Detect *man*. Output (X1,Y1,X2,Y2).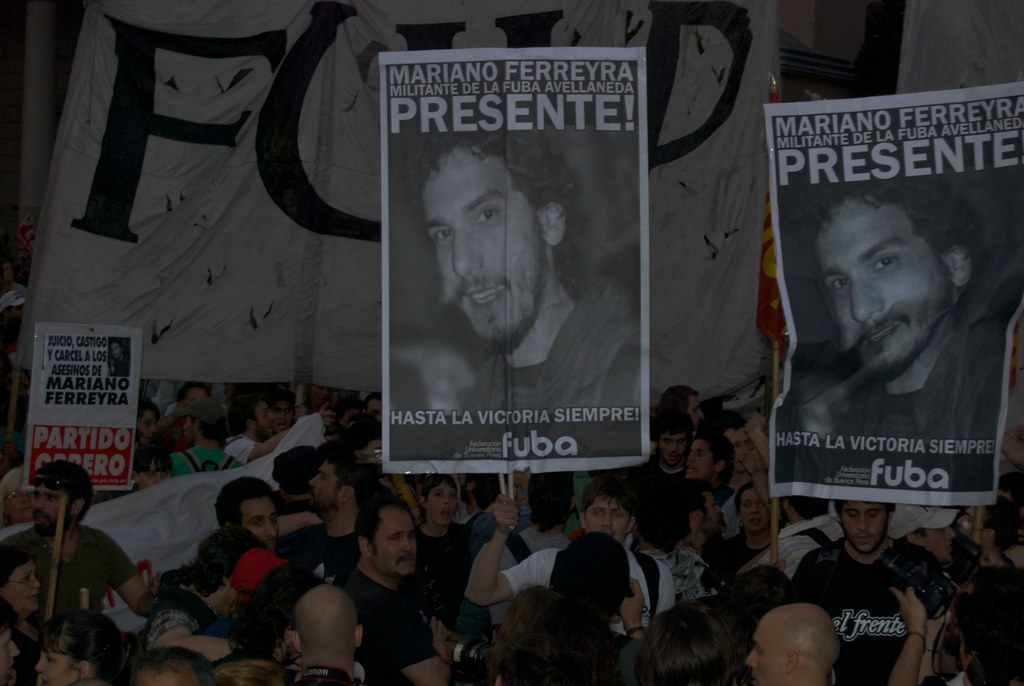
(435,93,602,400).
